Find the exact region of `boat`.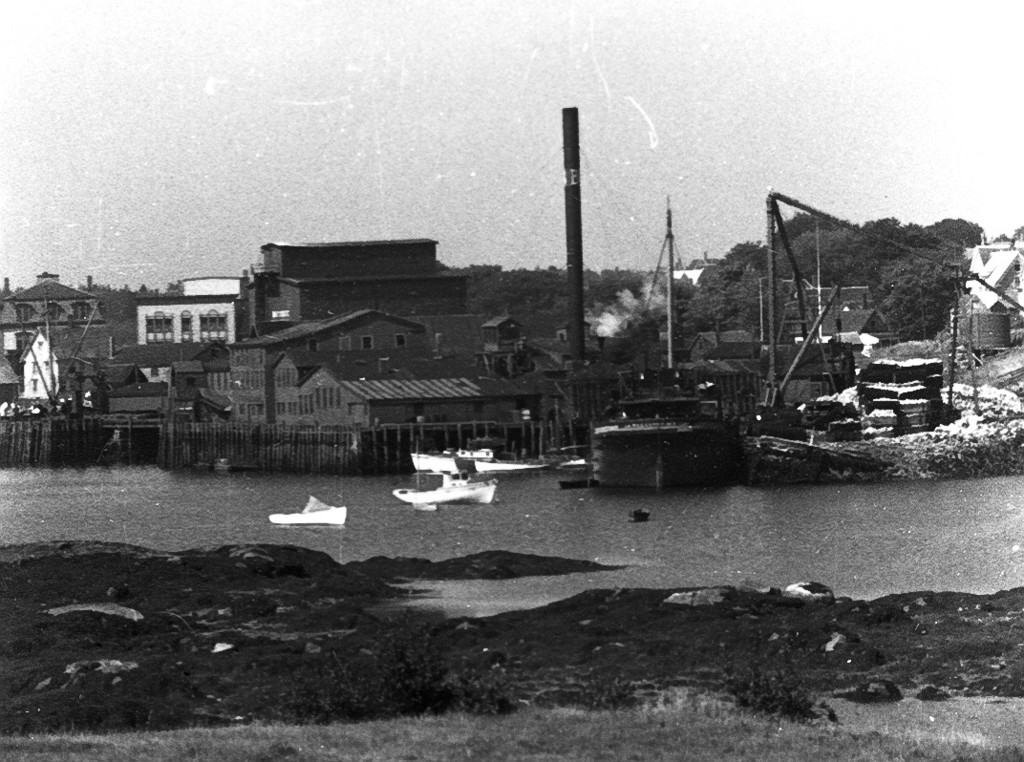
Exact region: [x1=262, y1=499, x2=348, y2=528].
